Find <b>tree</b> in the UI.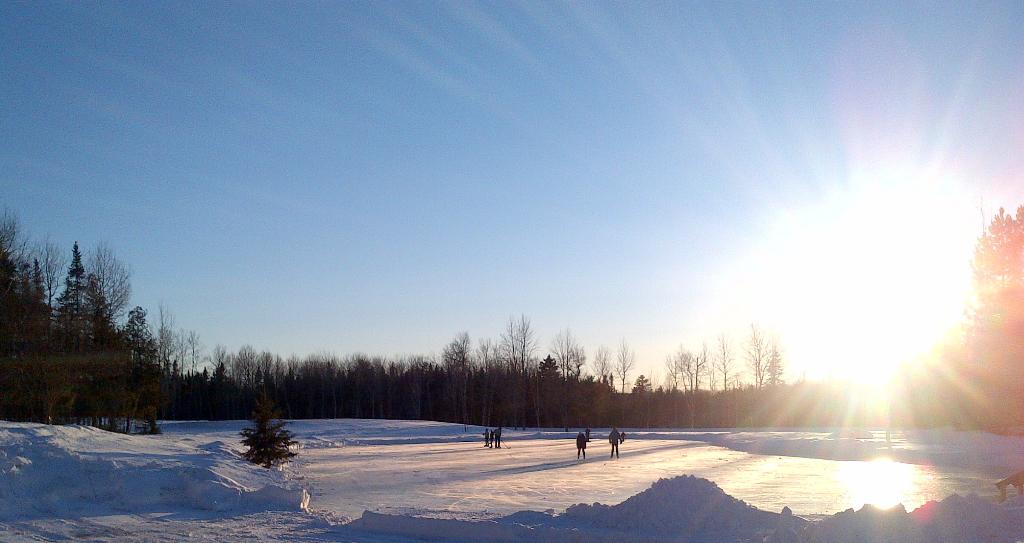
UI element at region(161, 292, 488, 428).
